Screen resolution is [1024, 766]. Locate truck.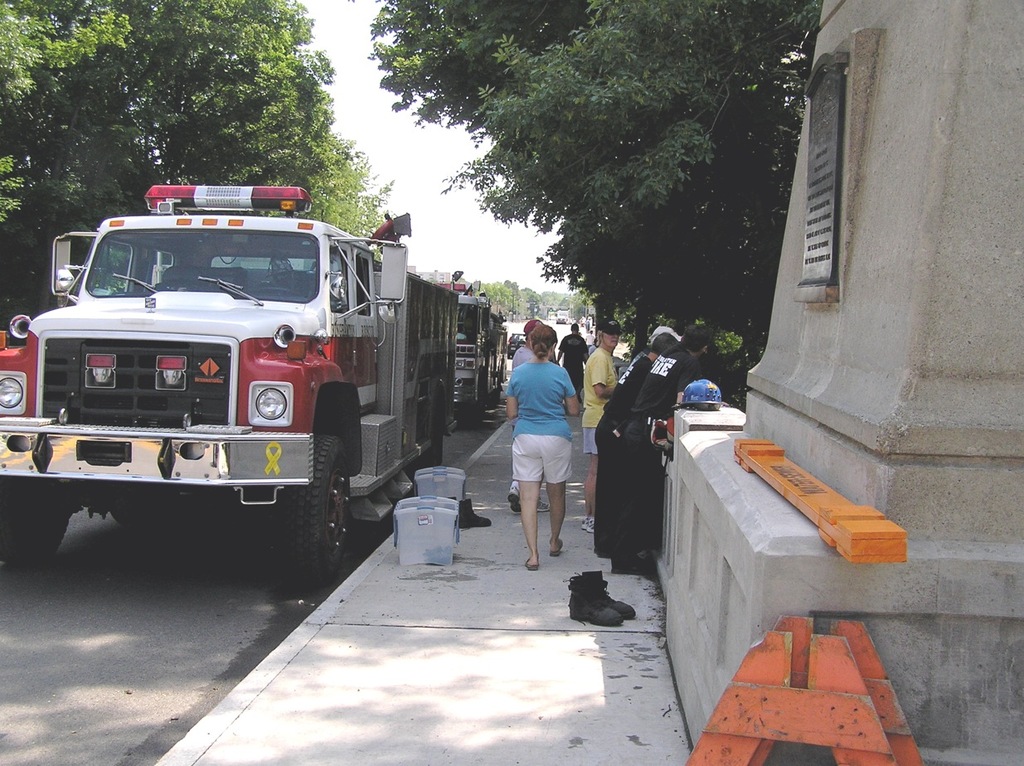
(x1=439, y1=283, x2=507, y2=410).
